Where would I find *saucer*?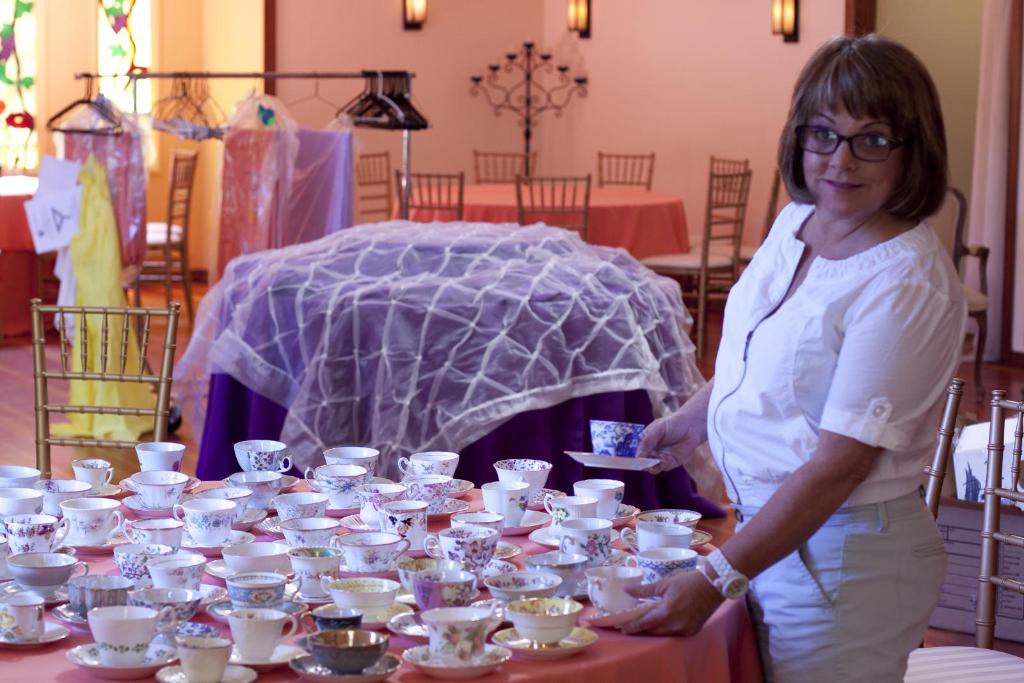
At crop(221, 472, 299, 492).
